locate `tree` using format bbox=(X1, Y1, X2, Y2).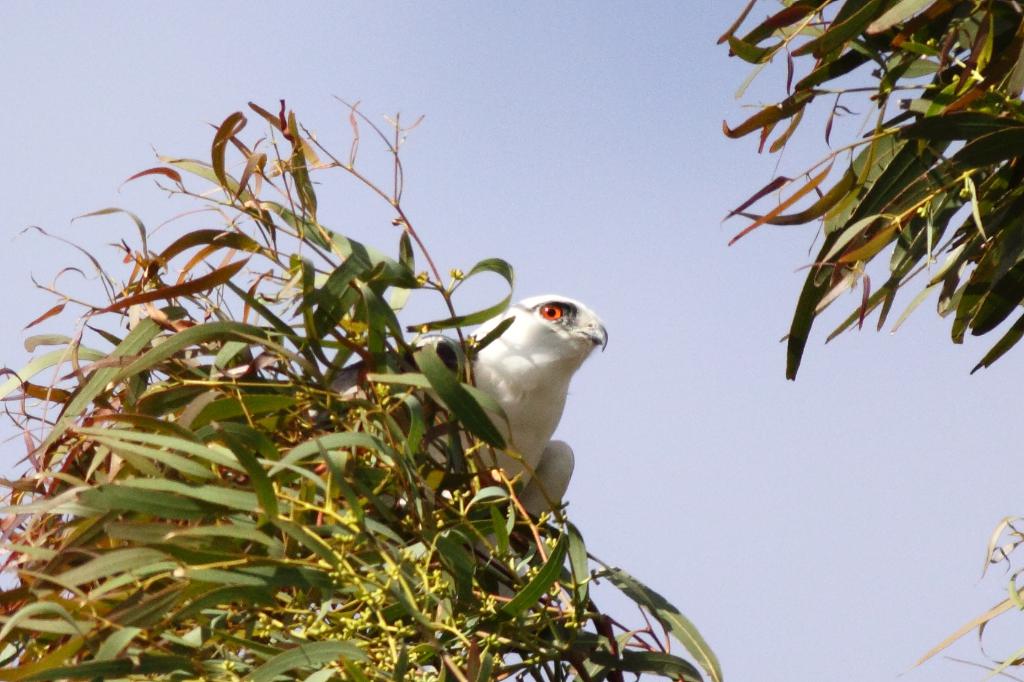
bbox=(912, 517, 1023, 681).
